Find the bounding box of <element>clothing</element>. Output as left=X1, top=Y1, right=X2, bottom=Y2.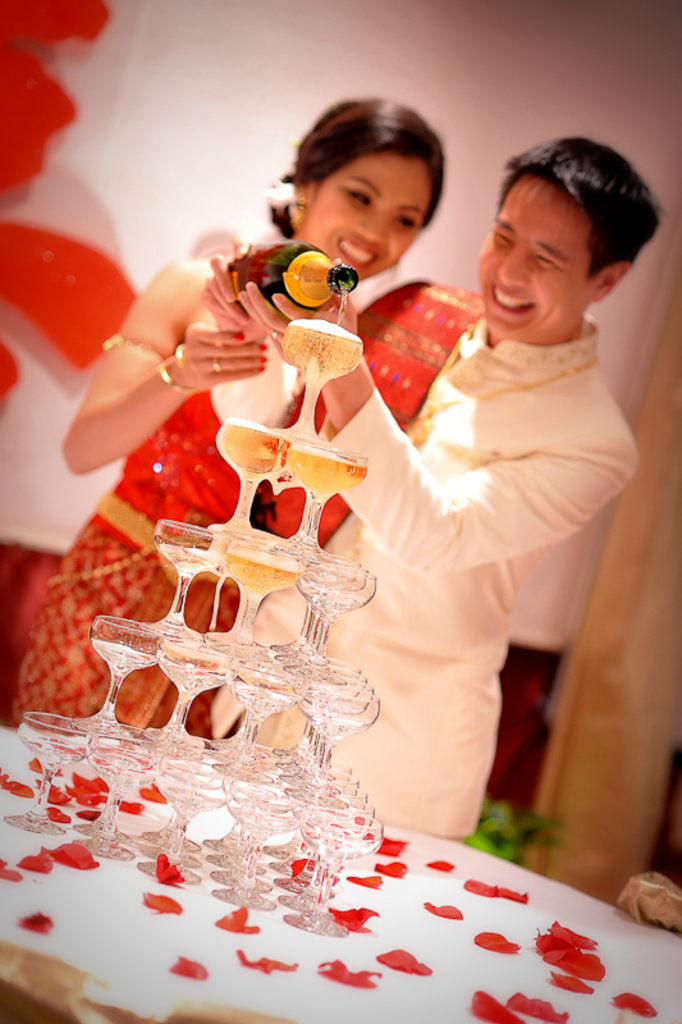
left=17, top=393, right=271, bottom=728.
